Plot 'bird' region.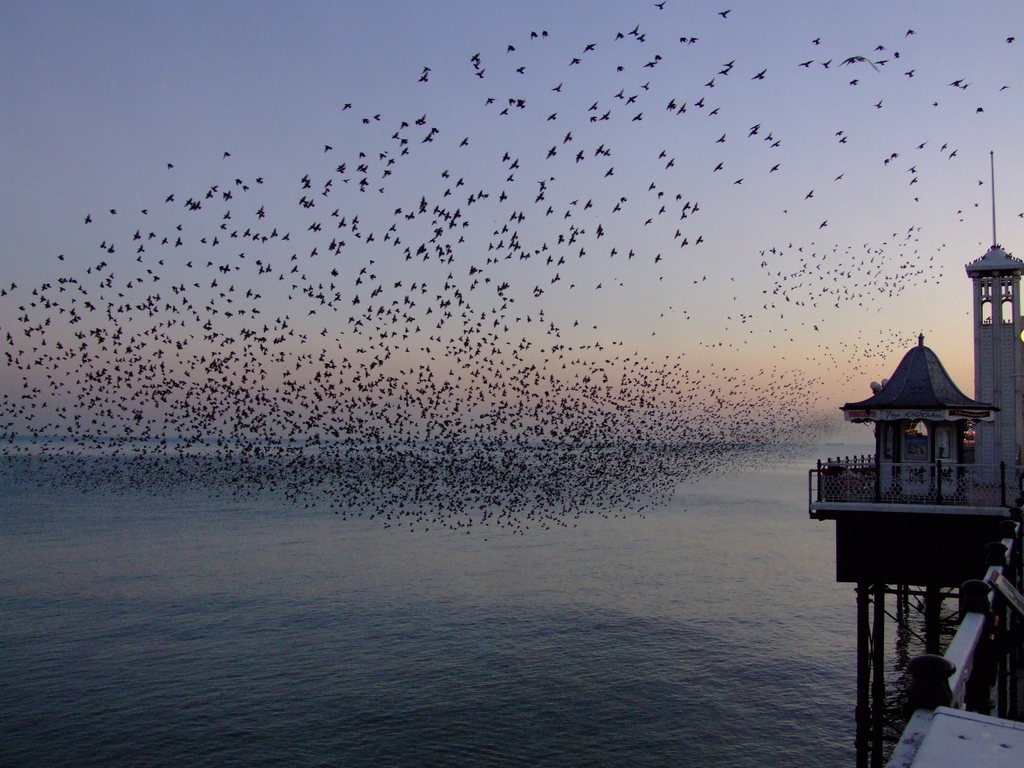
Plotted at 663 156 675 170.
